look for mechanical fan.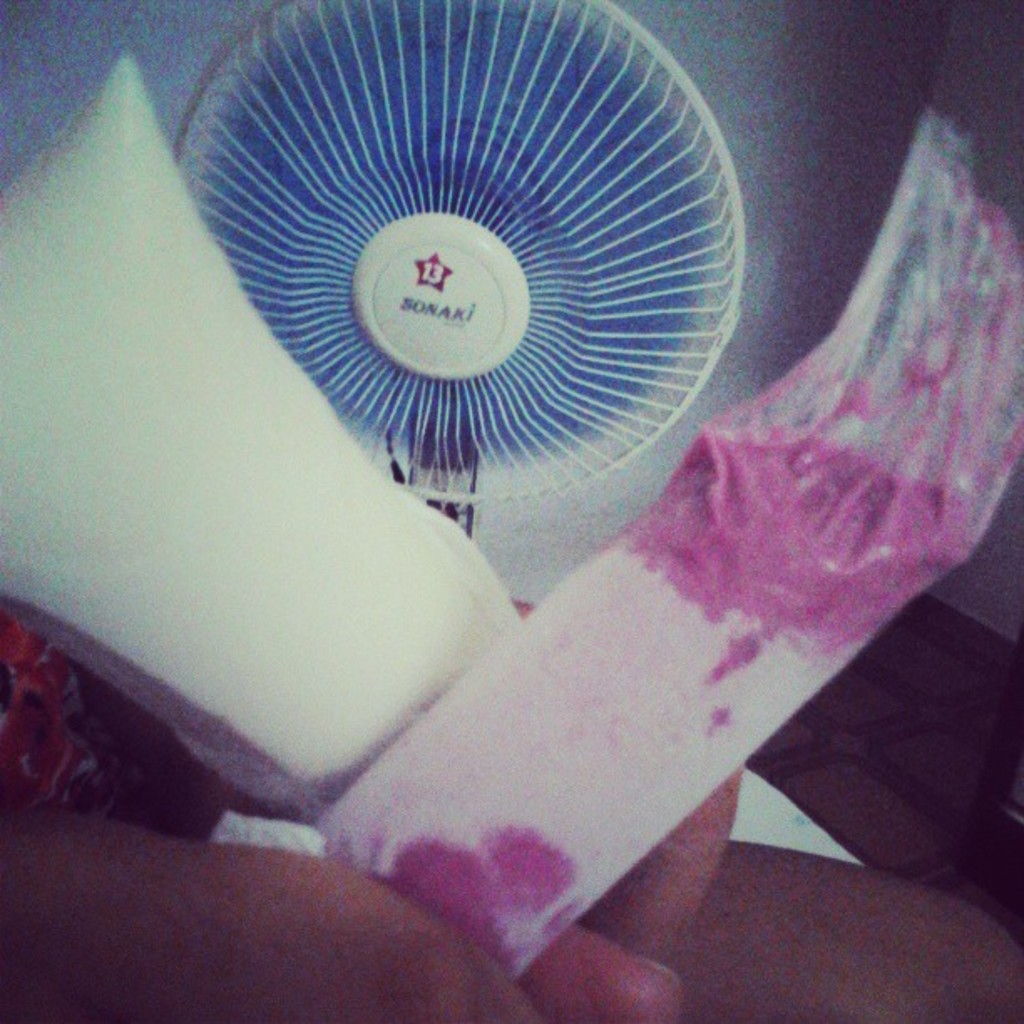
Found: [x1=181, y1=0, x2=753, y2=550].
